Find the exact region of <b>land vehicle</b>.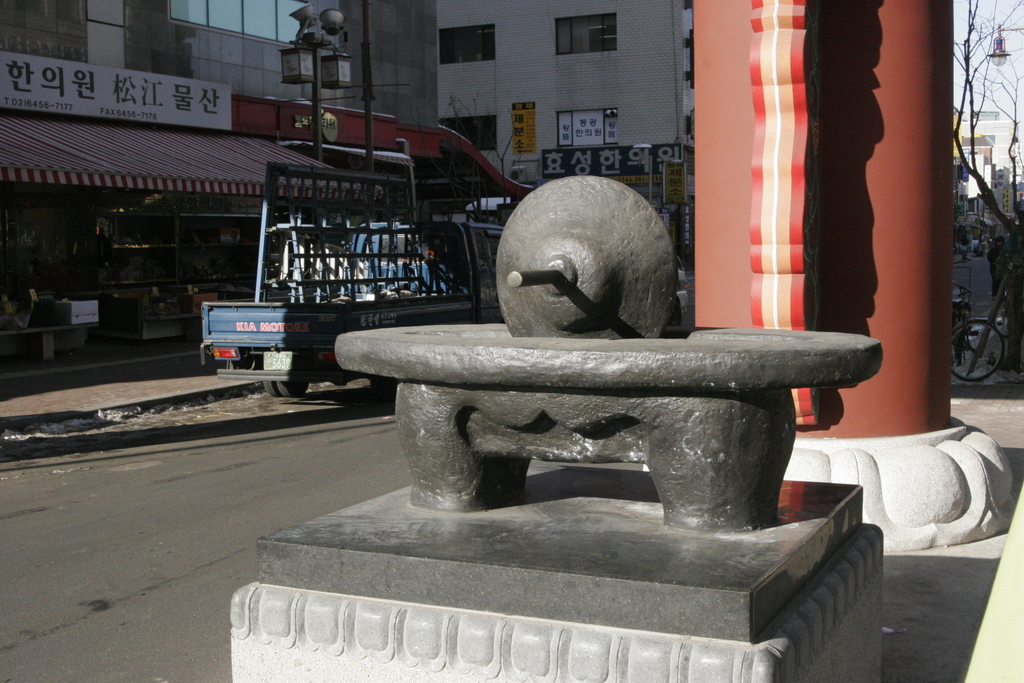
Exact region: [x1=950, y1=295, x2=1002, y2=384].
